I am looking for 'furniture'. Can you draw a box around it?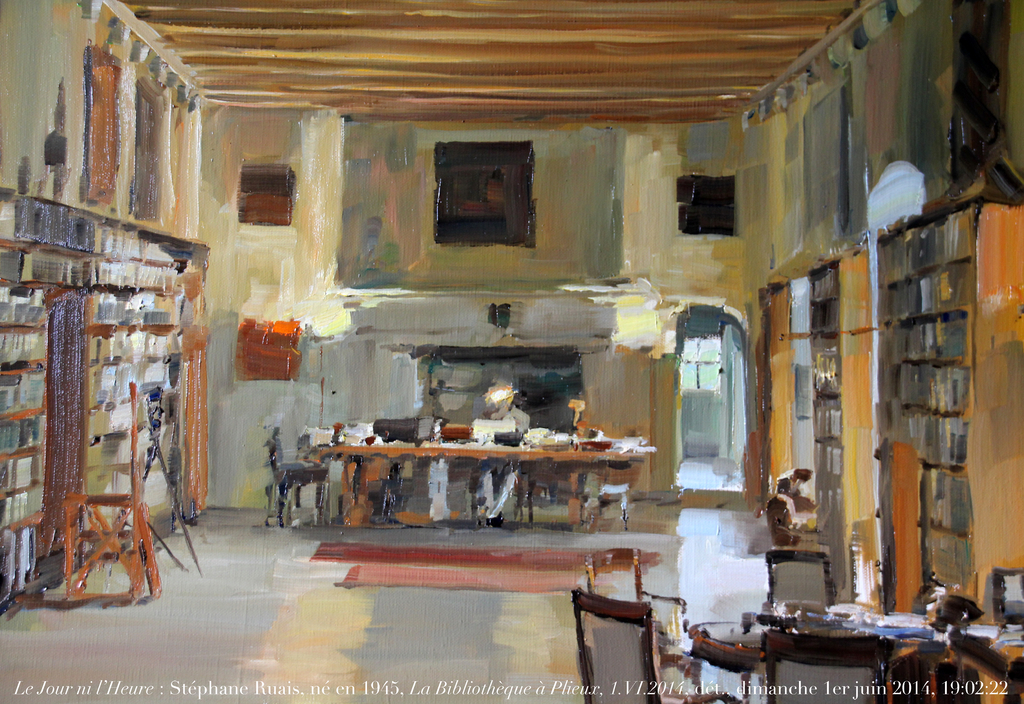
Sure, the bounding box is x1=351, y1=419, x2=421, y2=527.
